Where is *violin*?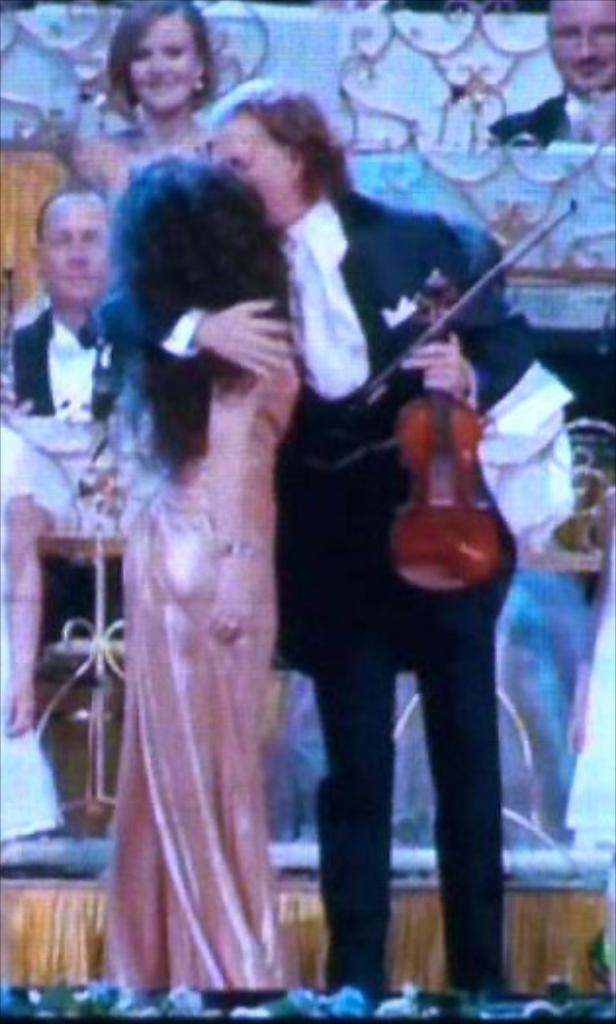
BBox(329, 186, 585, 621).
